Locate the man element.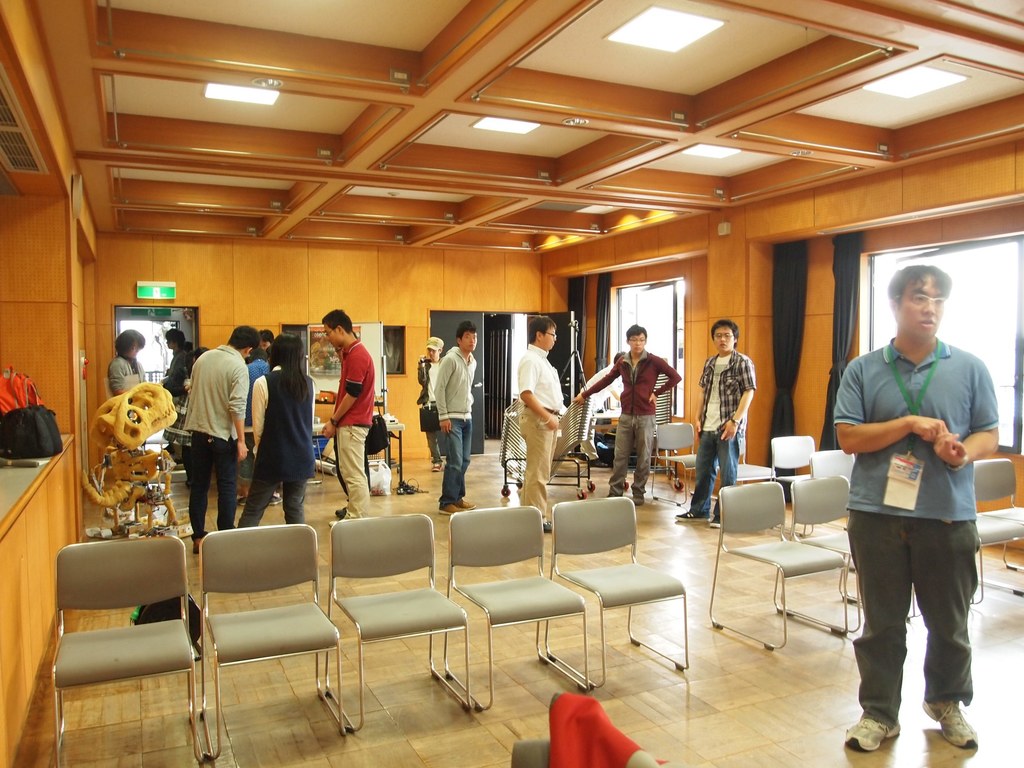
Element bbox: region(181, 324, 257, 553).
